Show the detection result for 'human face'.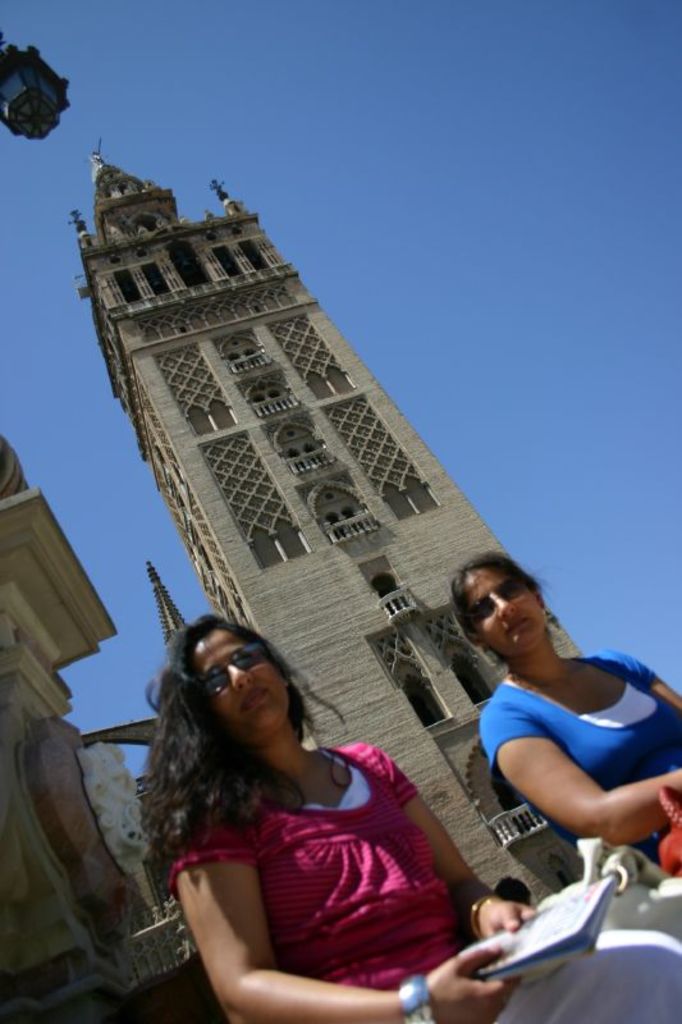
Rect(458, 563, 550, 652).
